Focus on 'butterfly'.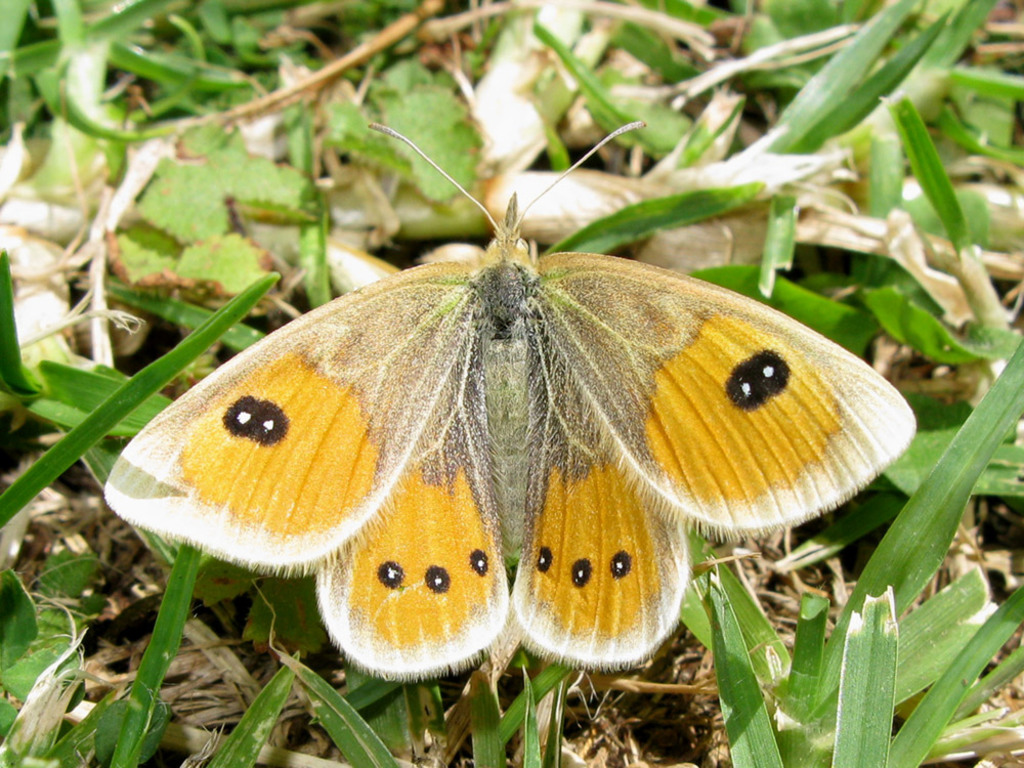
Focused at (108,138,938,697).
